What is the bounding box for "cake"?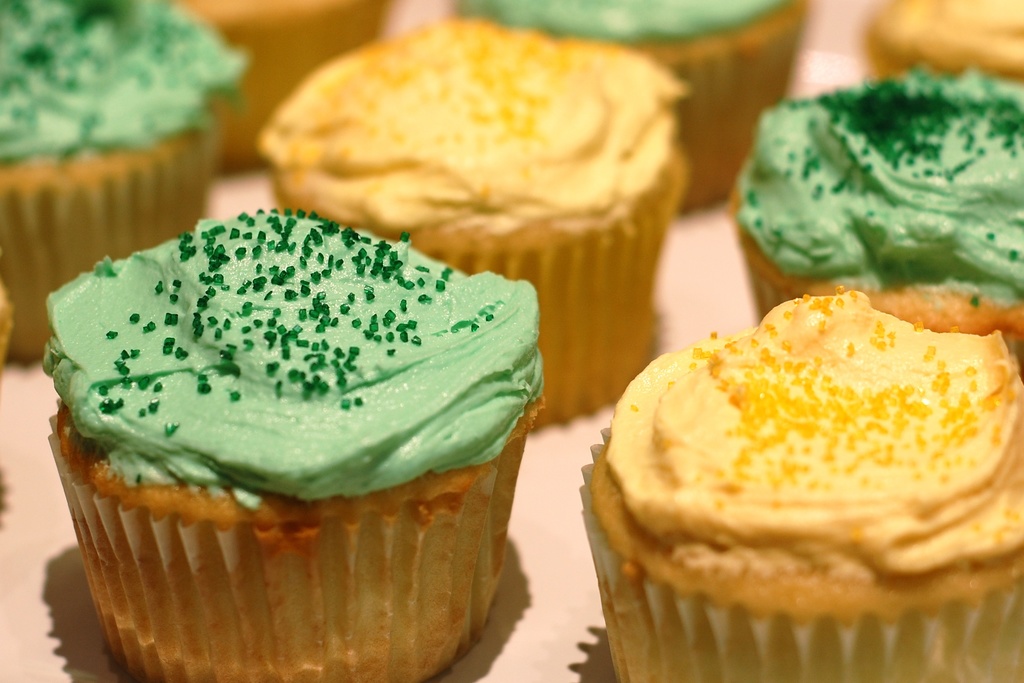
Rect(19, 190, 544, 672).
